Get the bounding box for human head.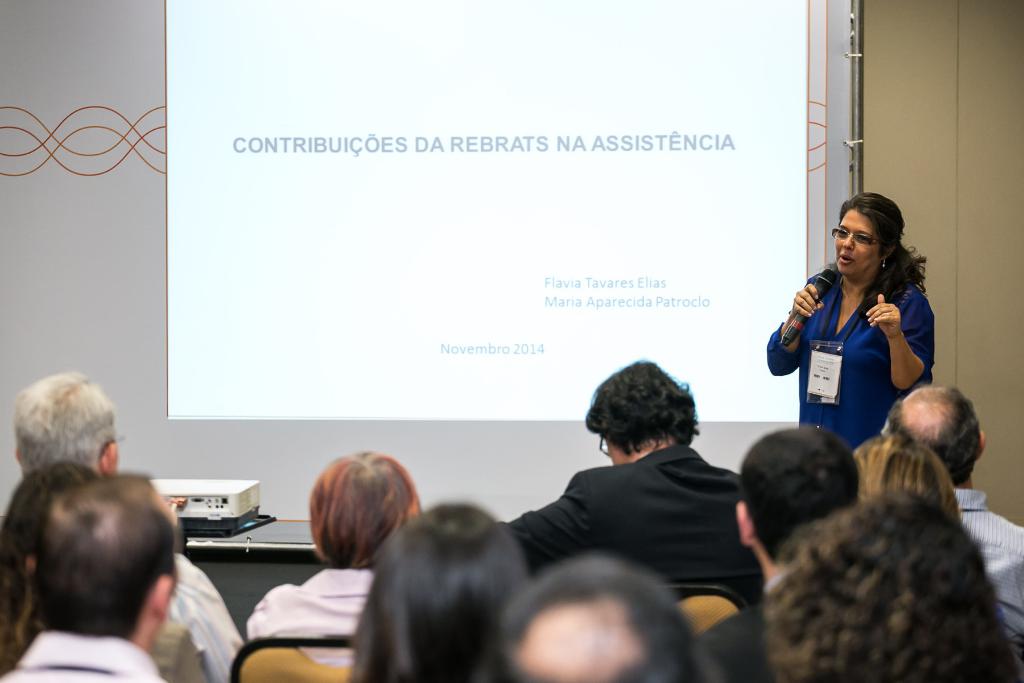
(885, 388, 986, 490).
